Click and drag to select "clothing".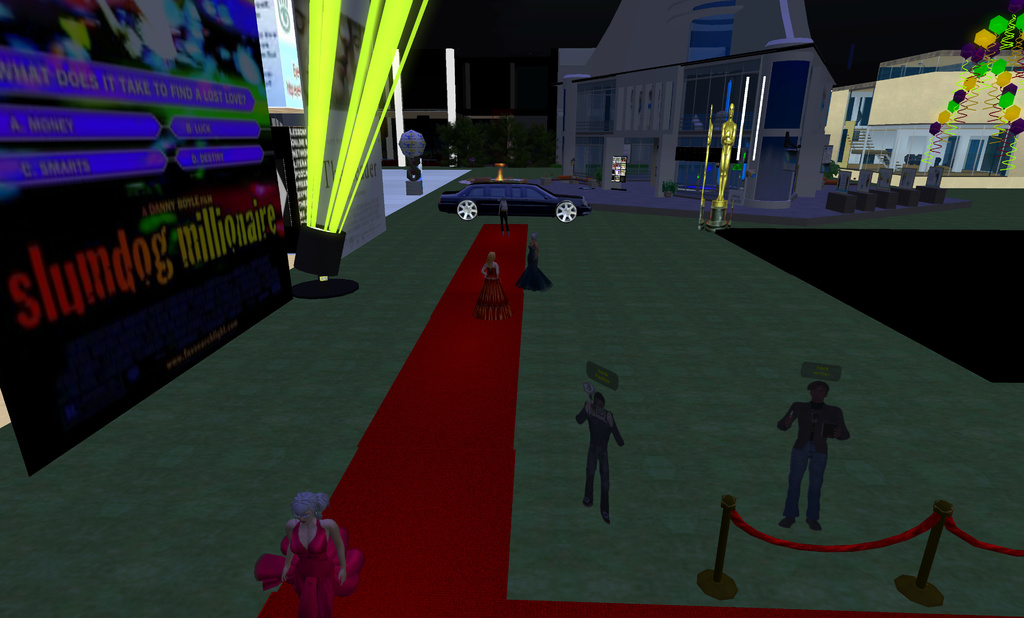
Selection: rect(501, 199, 509, 234).
